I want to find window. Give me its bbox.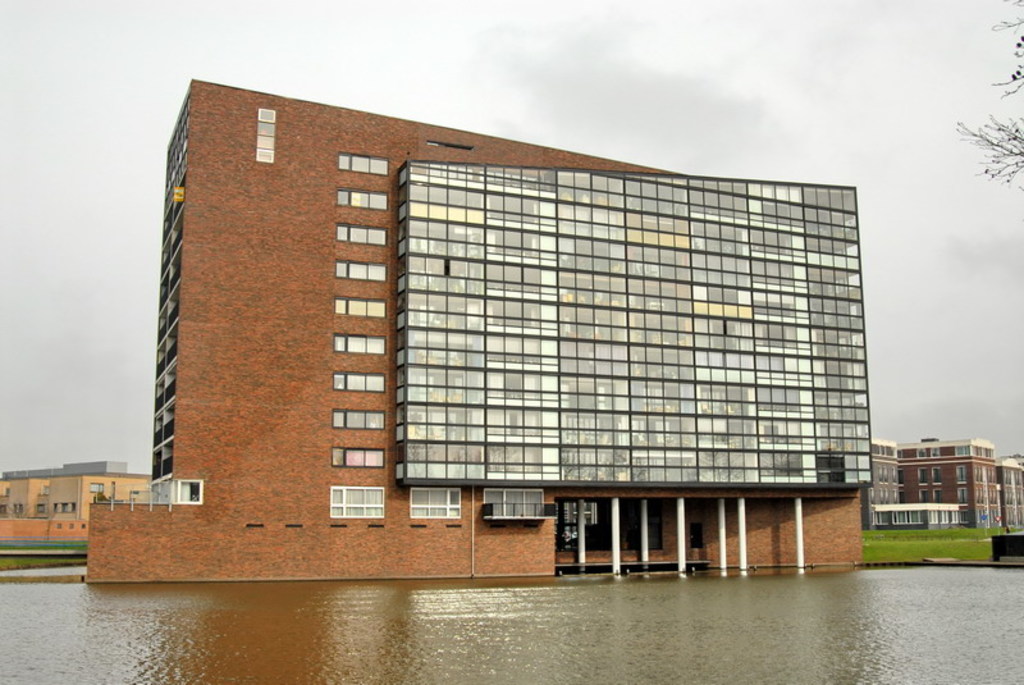
334:374:384:389.
